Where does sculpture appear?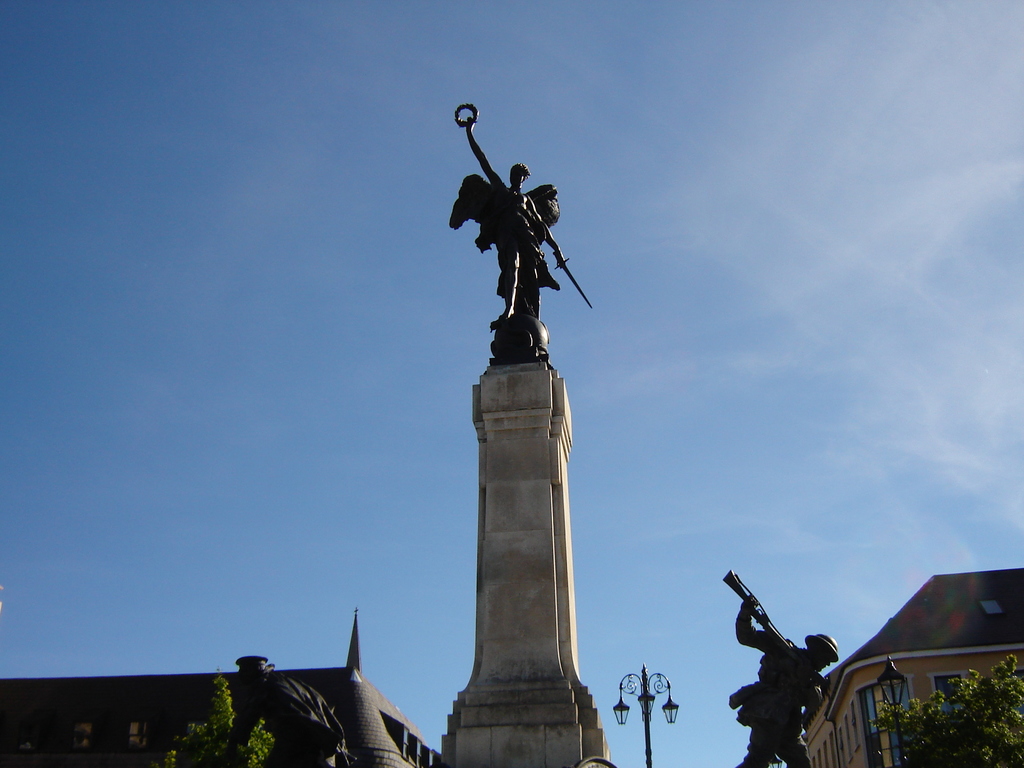
Appears at bbox(438, 100, 573, 360).
